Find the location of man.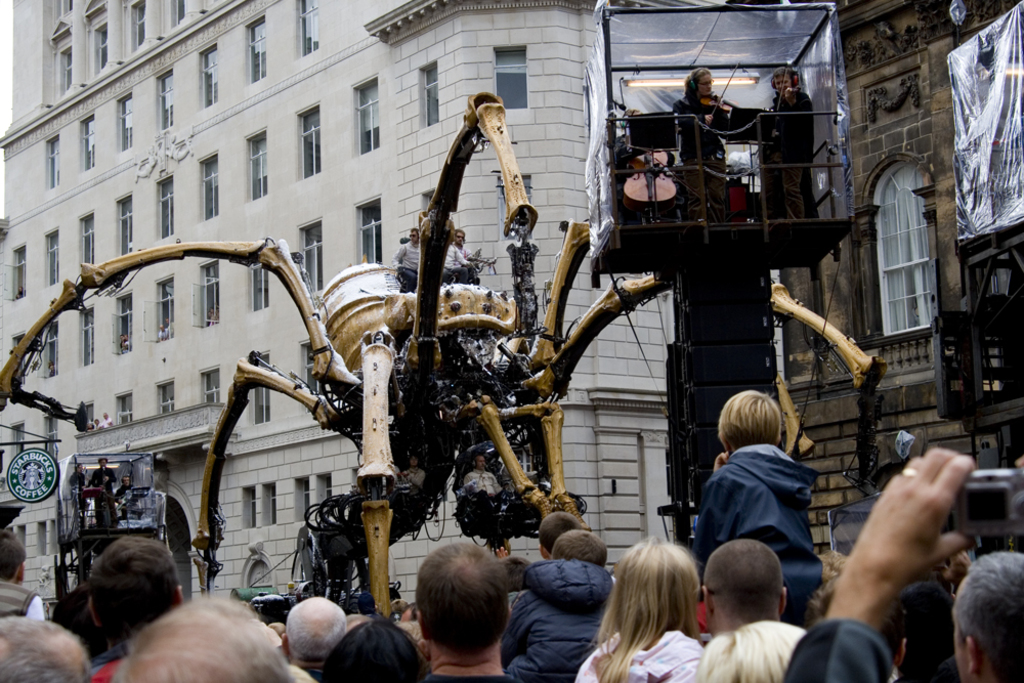
Location: crop(785, 451, 1023, 682).
